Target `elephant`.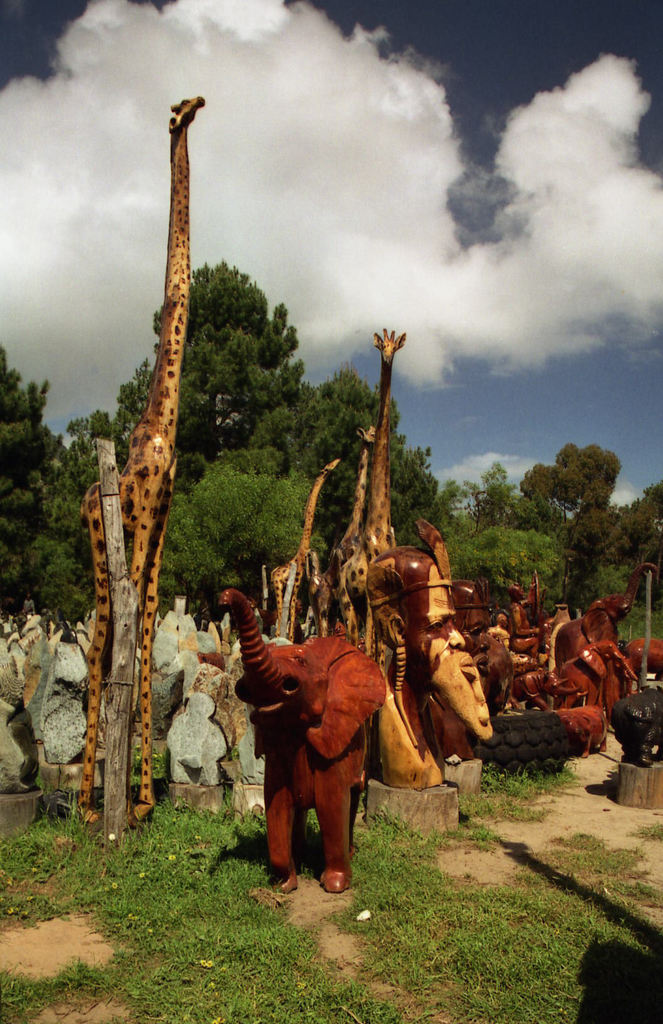
Target region: locate(239, 621, 391, 888).
